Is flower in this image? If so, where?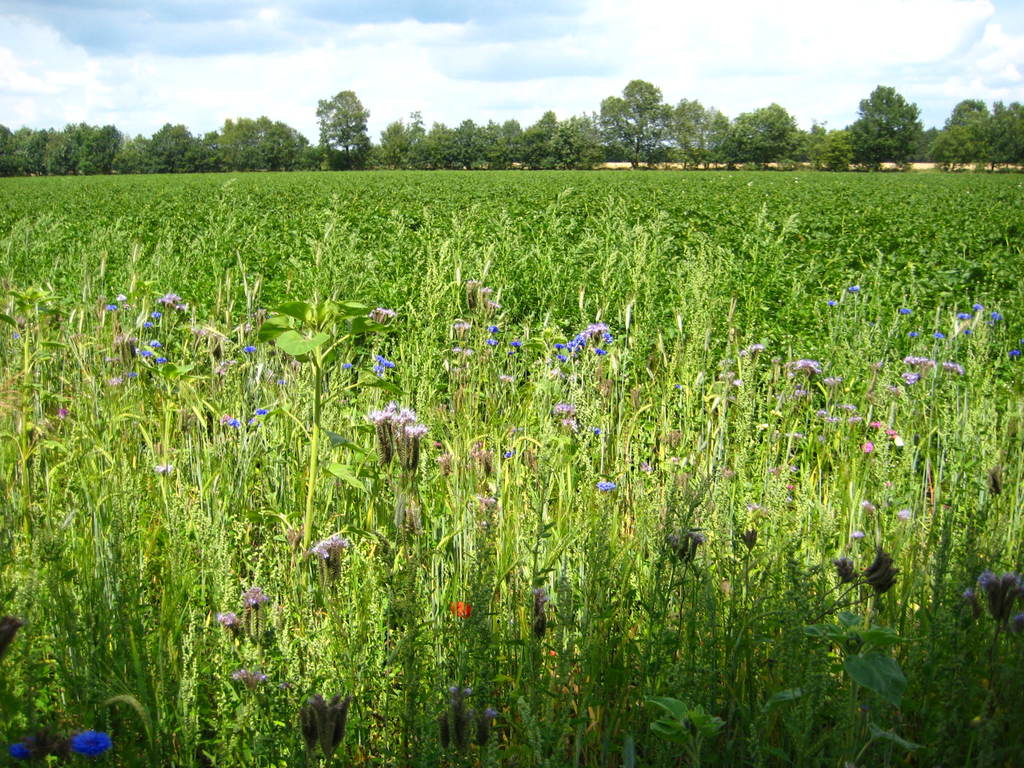
Yes, at [244,344,255,353].
